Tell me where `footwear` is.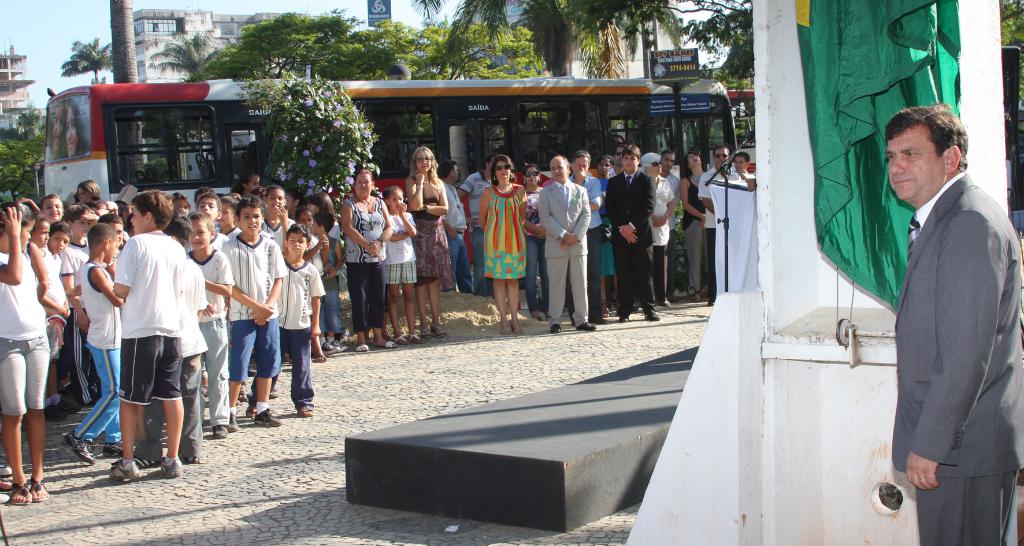
`footwear` is at (left=45, top=401, right=67, bottom=420).
